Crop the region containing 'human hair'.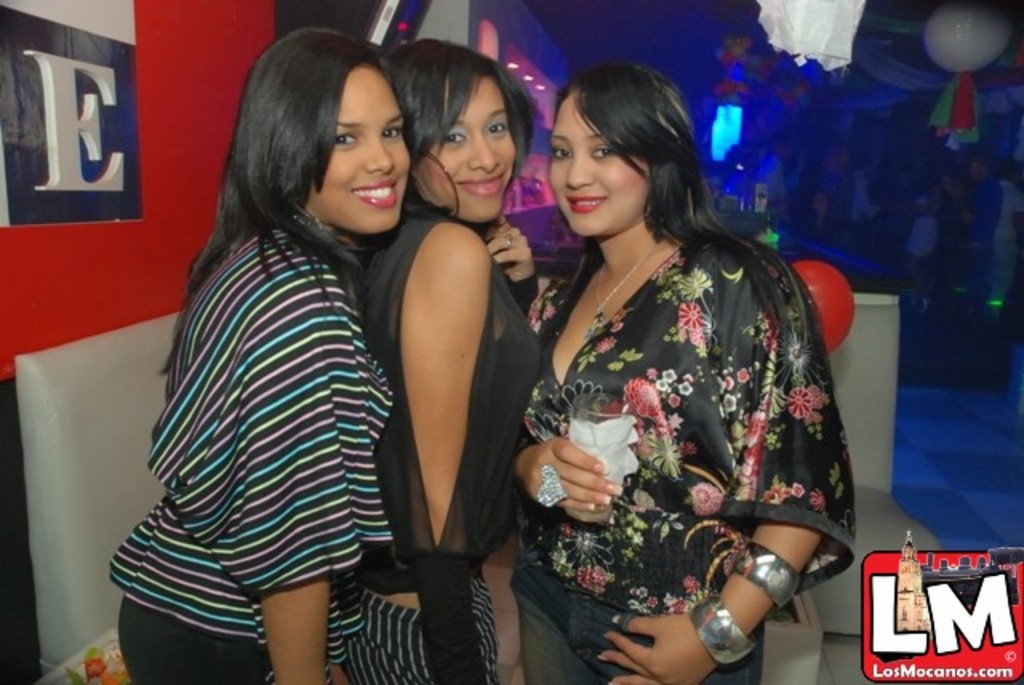
Crop region: [x1=384, y1=35, x2=536, y2=221].
